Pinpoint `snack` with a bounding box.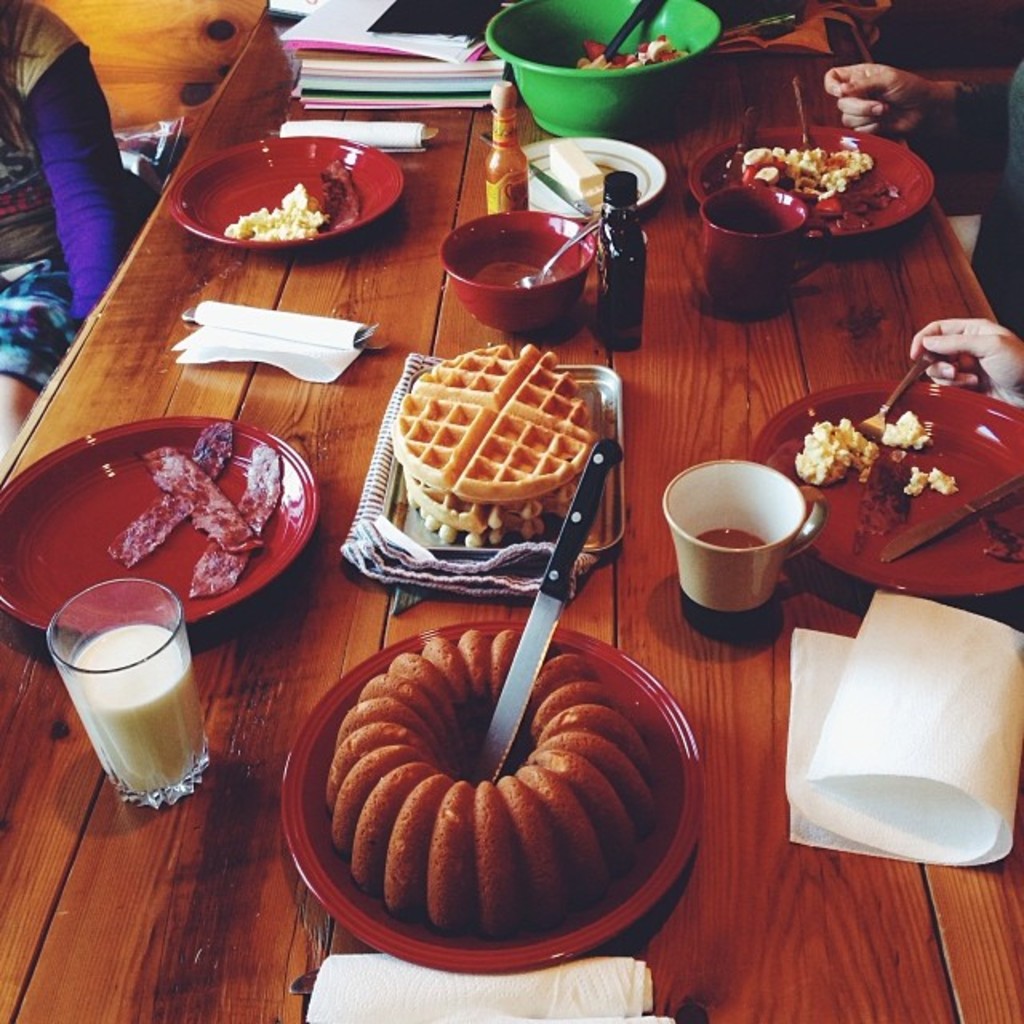
<box>789,418,962,504</box>.
